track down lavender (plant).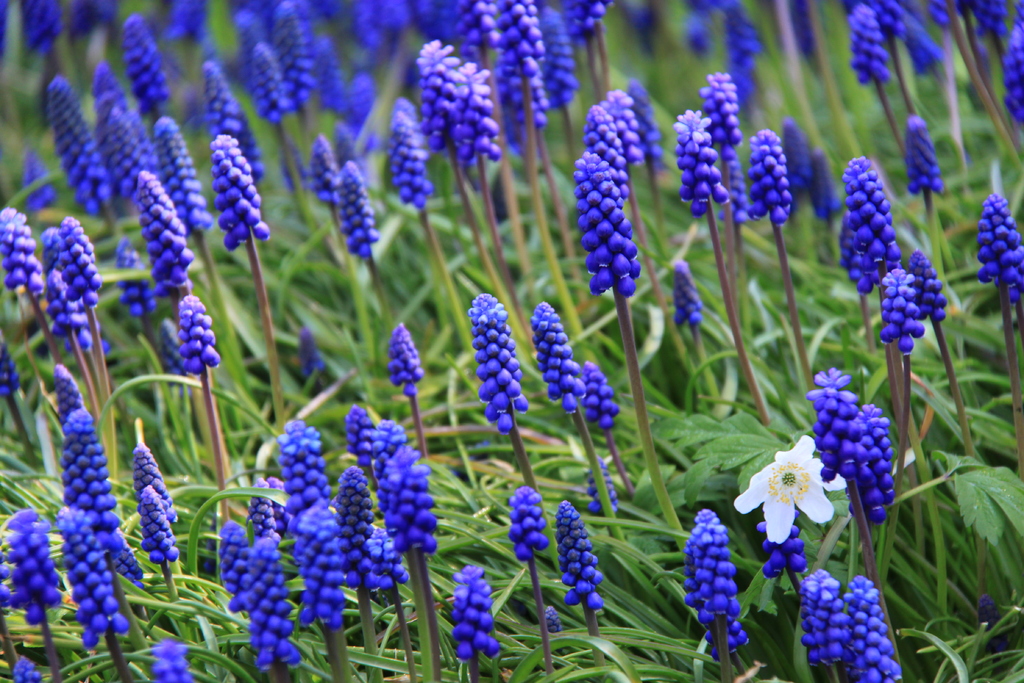
Tracked to bbox(301, 511, 346, 682).
